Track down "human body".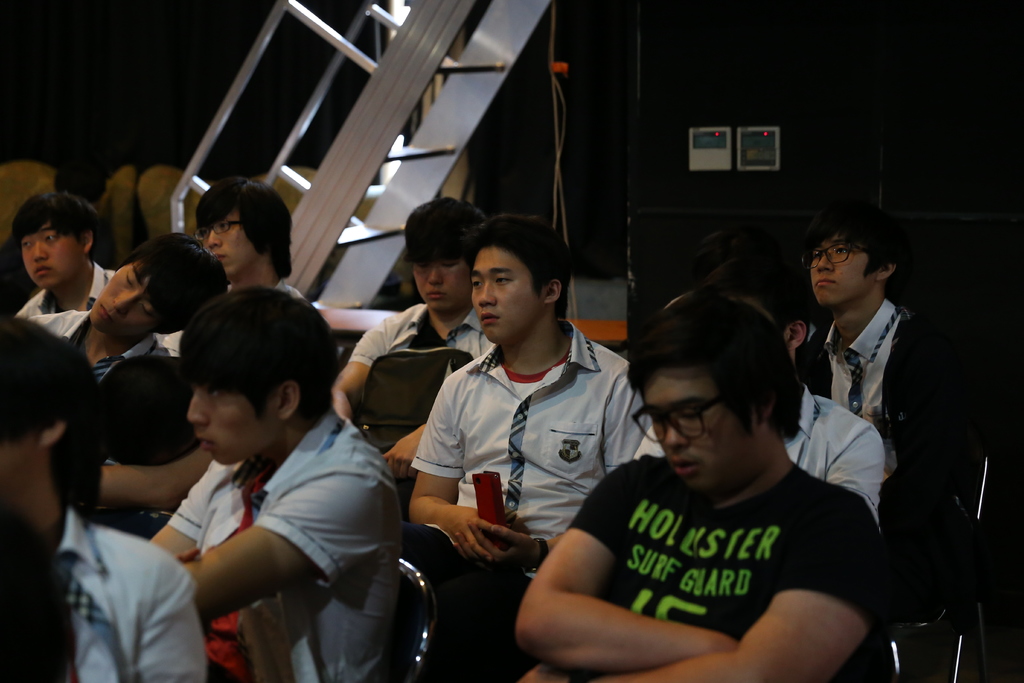
Tracked to region(396, 320, 653, 682).
